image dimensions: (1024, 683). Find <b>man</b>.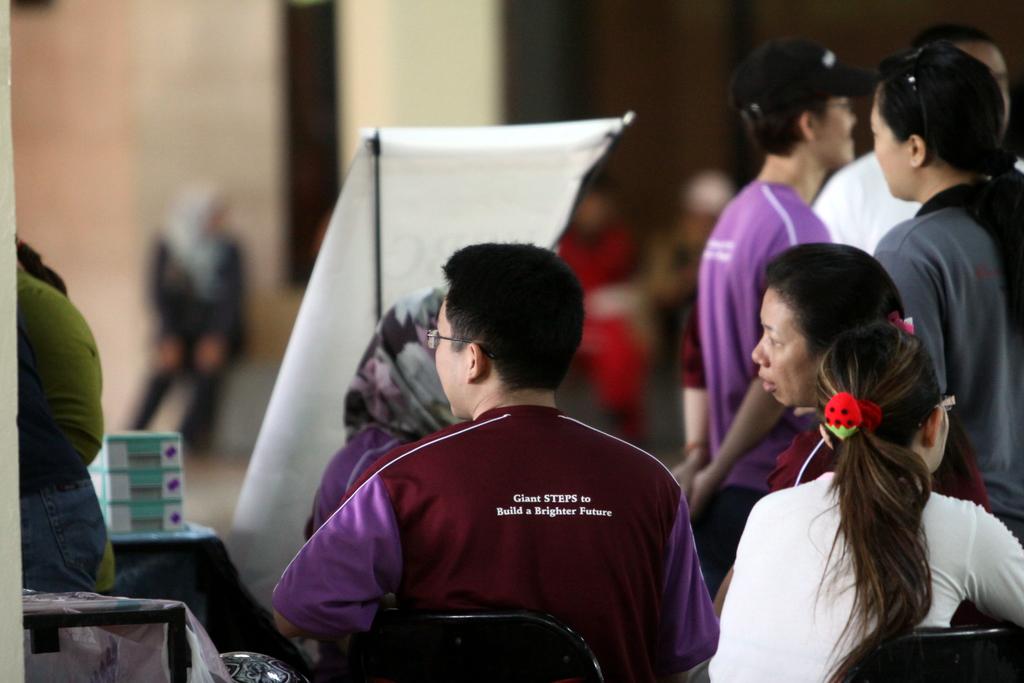
rect(670, 40, 863, 594).
